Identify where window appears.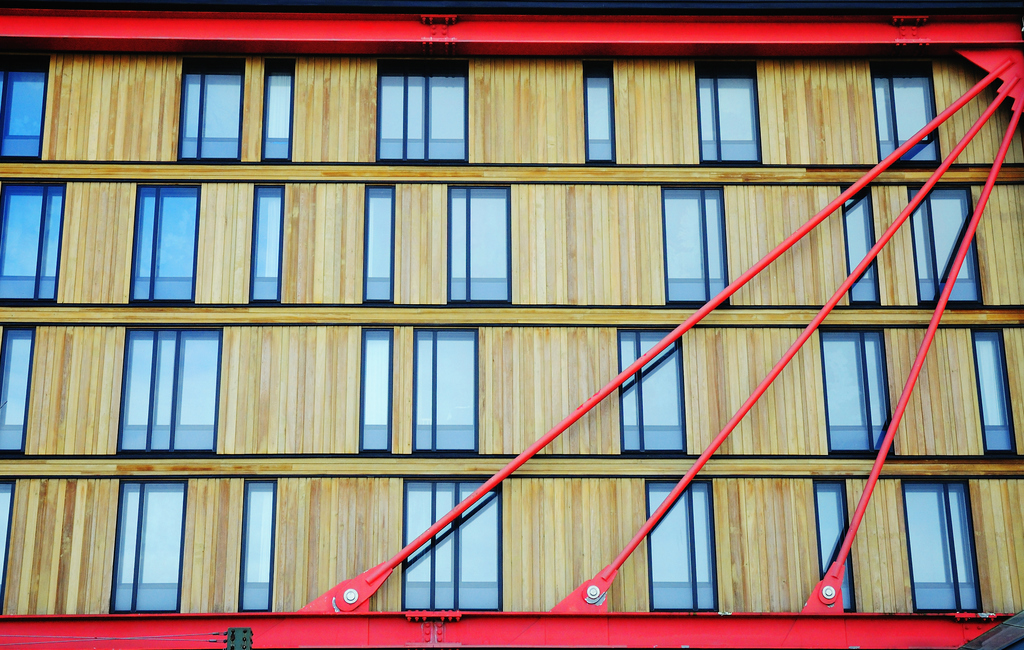
Appears at (x1=357, y1=324, x2=396, y2=459).
